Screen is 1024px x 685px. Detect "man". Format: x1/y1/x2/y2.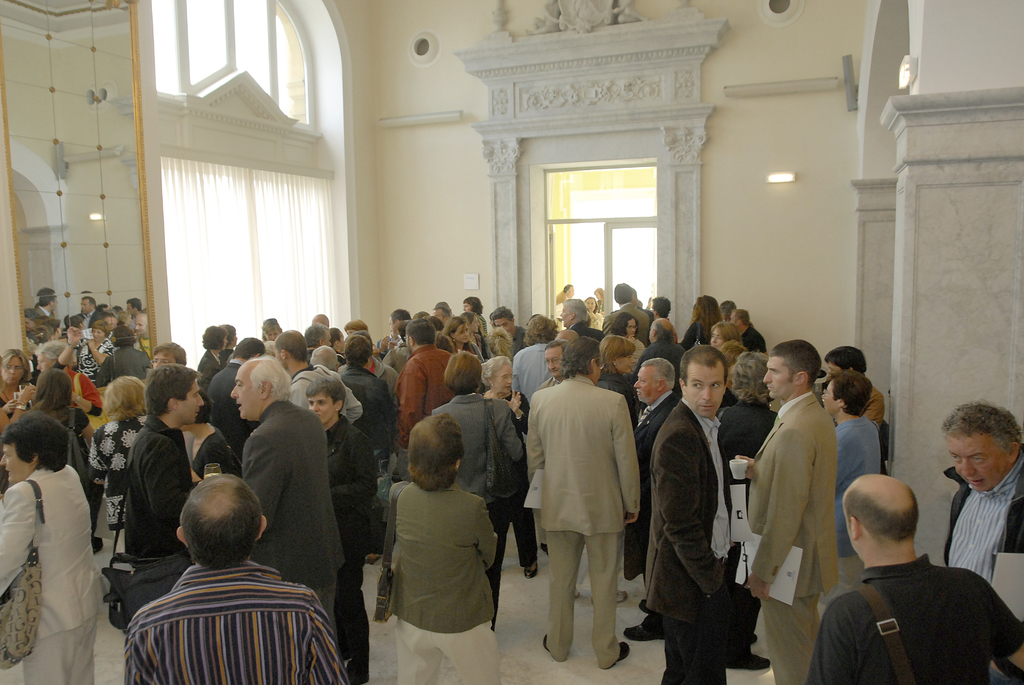
299/326/332/361.
